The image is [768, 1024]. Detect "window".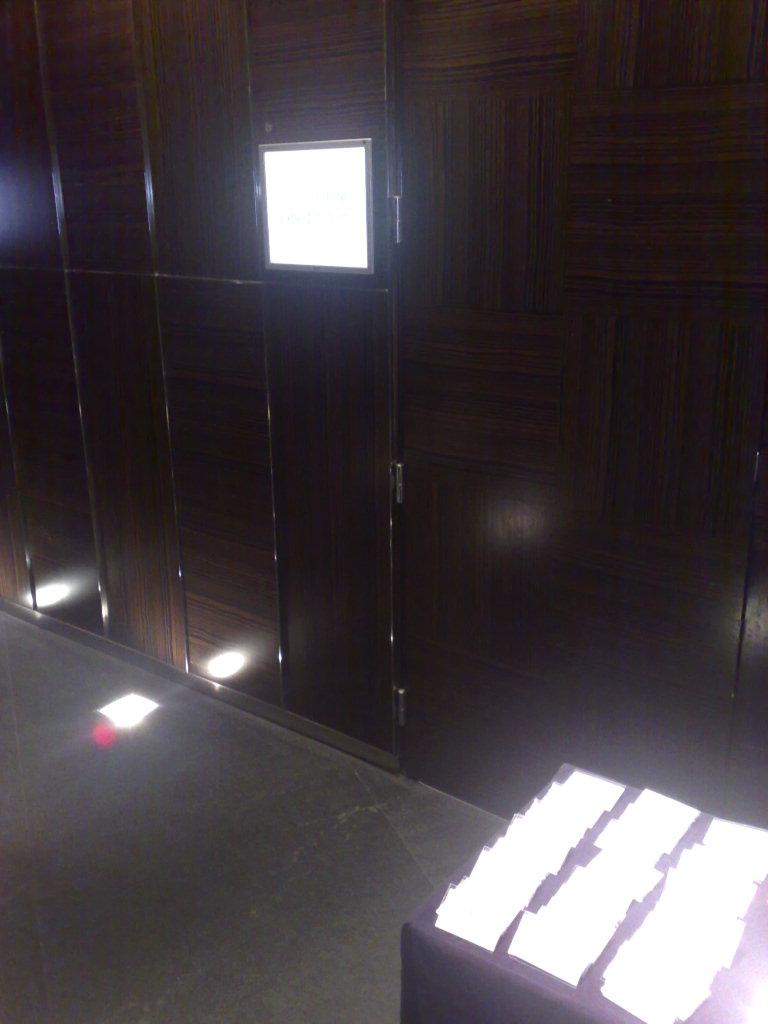
Detection: [x1=249, y1=114, x2=391, y2=272].
